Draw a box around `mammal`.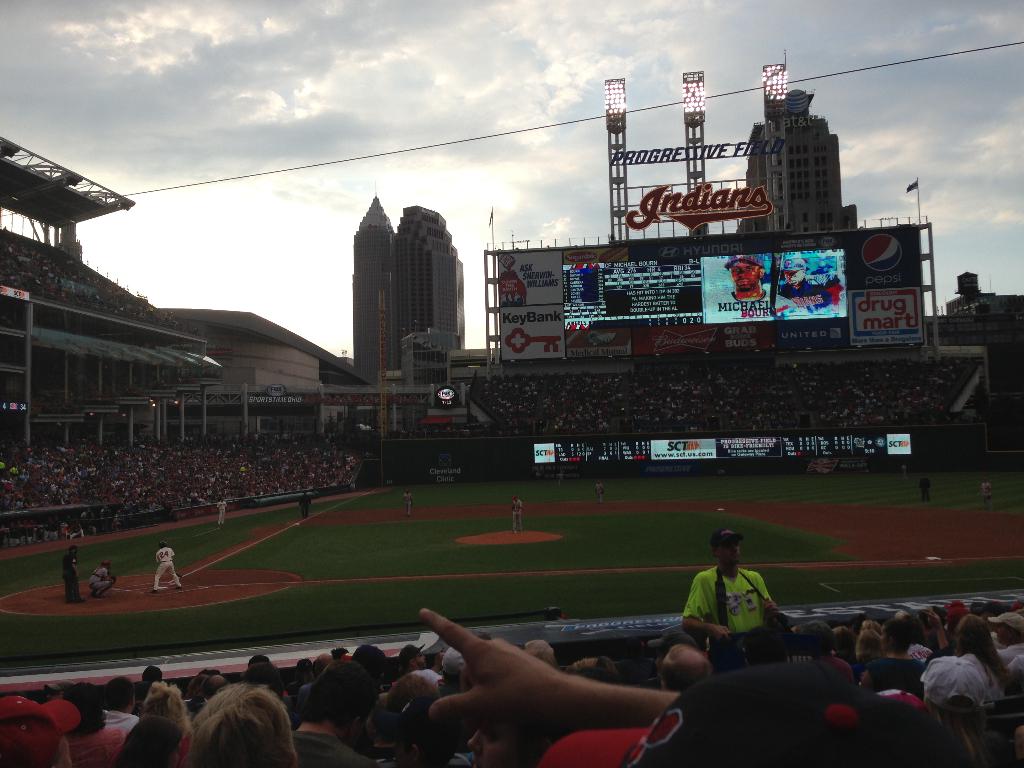
(980, 480, 992, 506).
